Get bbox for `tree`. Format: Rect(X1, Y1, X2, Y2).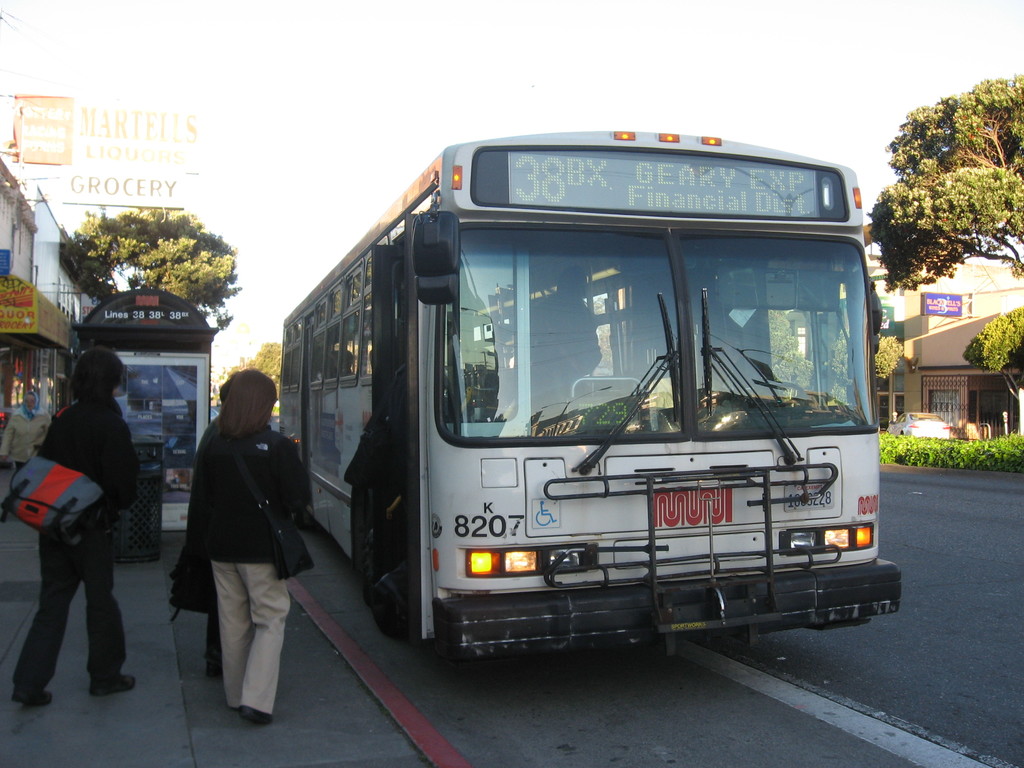
Rect(833, 329, 904, 388).
